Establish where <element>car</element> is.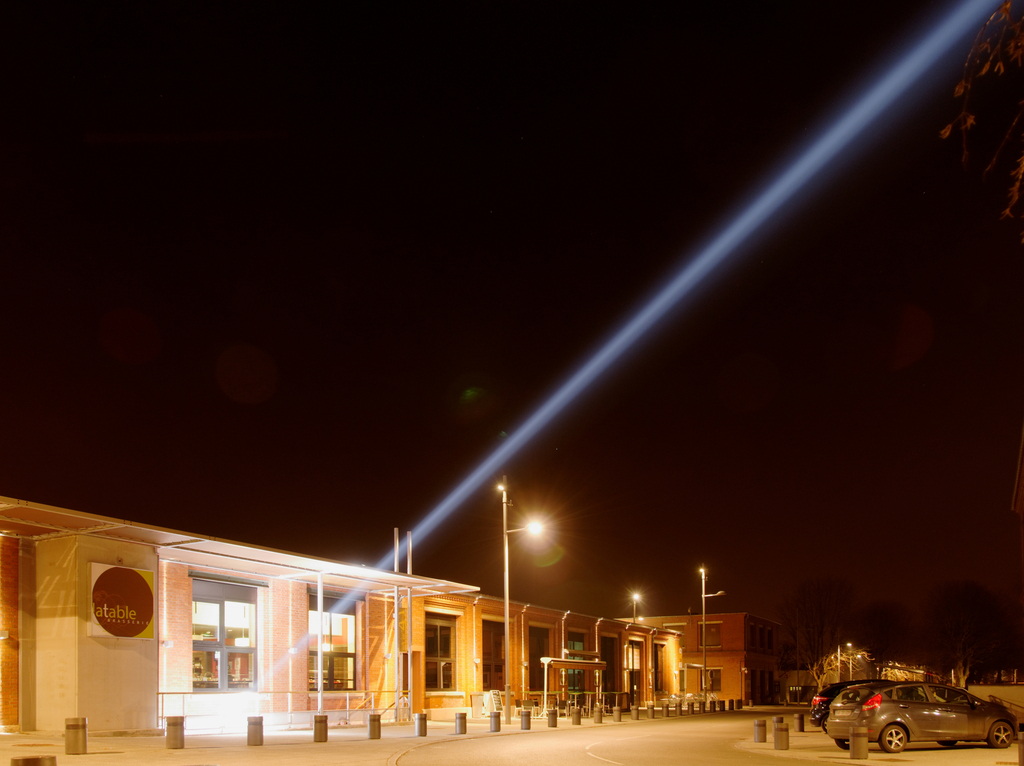
Established at x1=802, y1=686, x2=1001, y2=758.
